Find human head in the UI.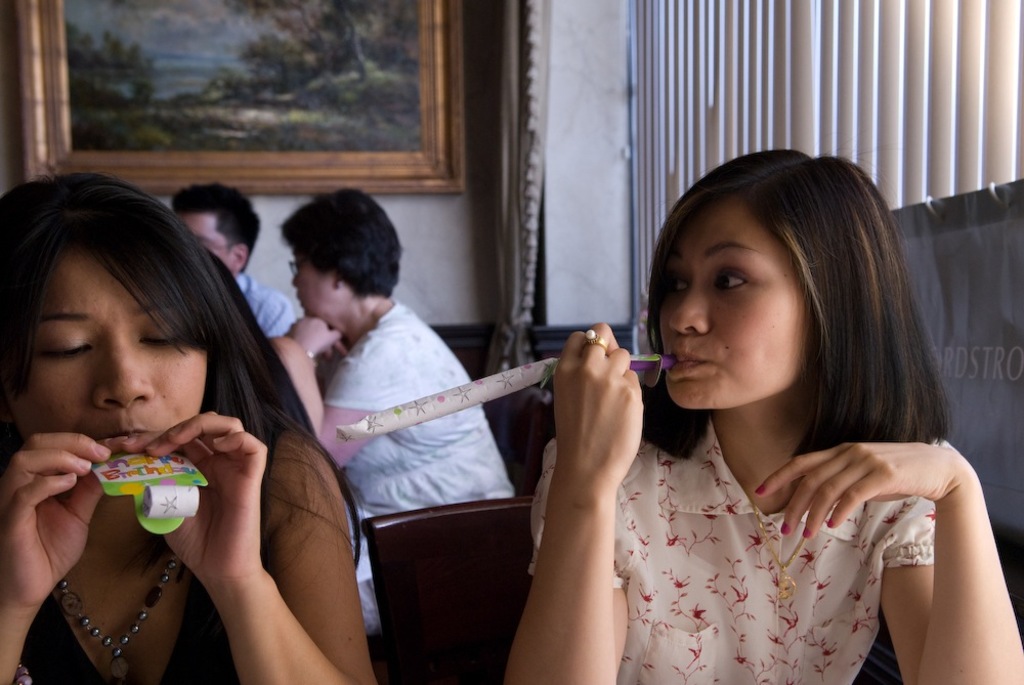
UI element at detection(169, 182, 261, 272).
